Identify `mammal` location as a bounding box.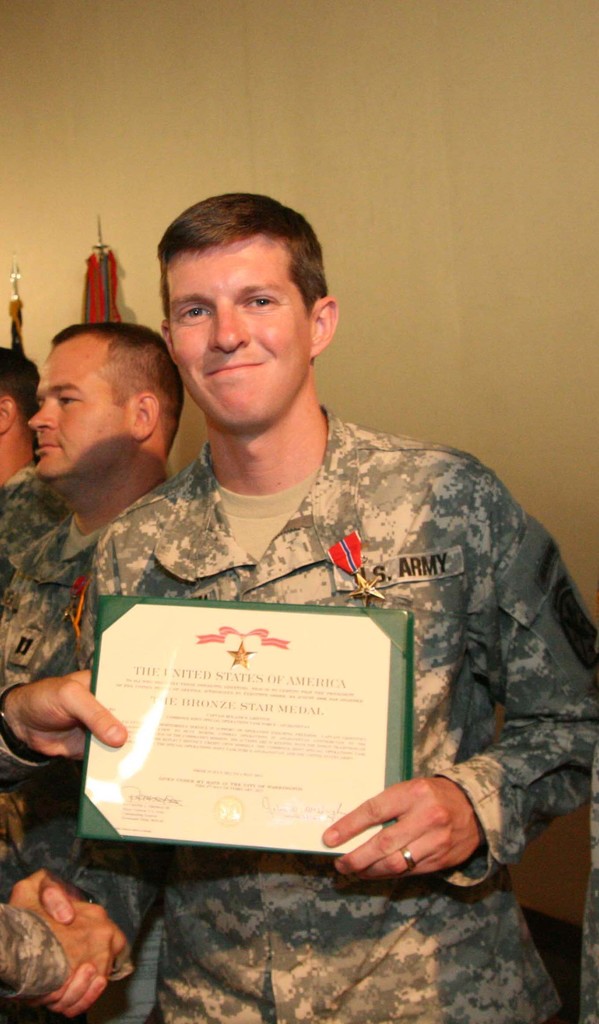
select_region(0, 316, 178, 1023).
